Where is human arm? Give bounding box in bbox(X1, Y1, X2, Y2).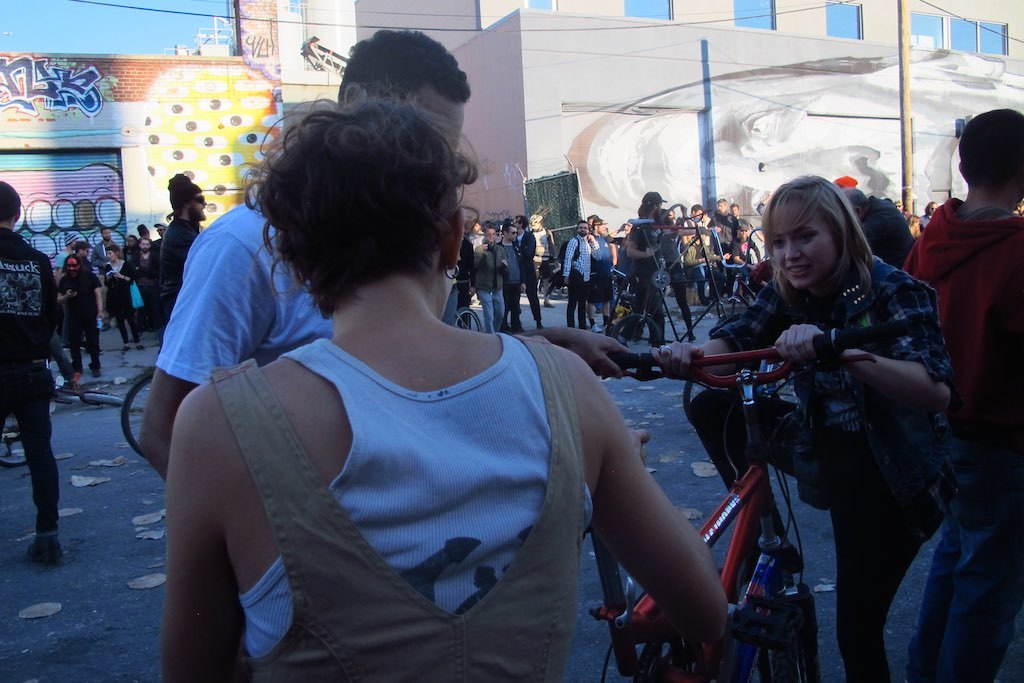
bbox(660, 277, 799, 346).
